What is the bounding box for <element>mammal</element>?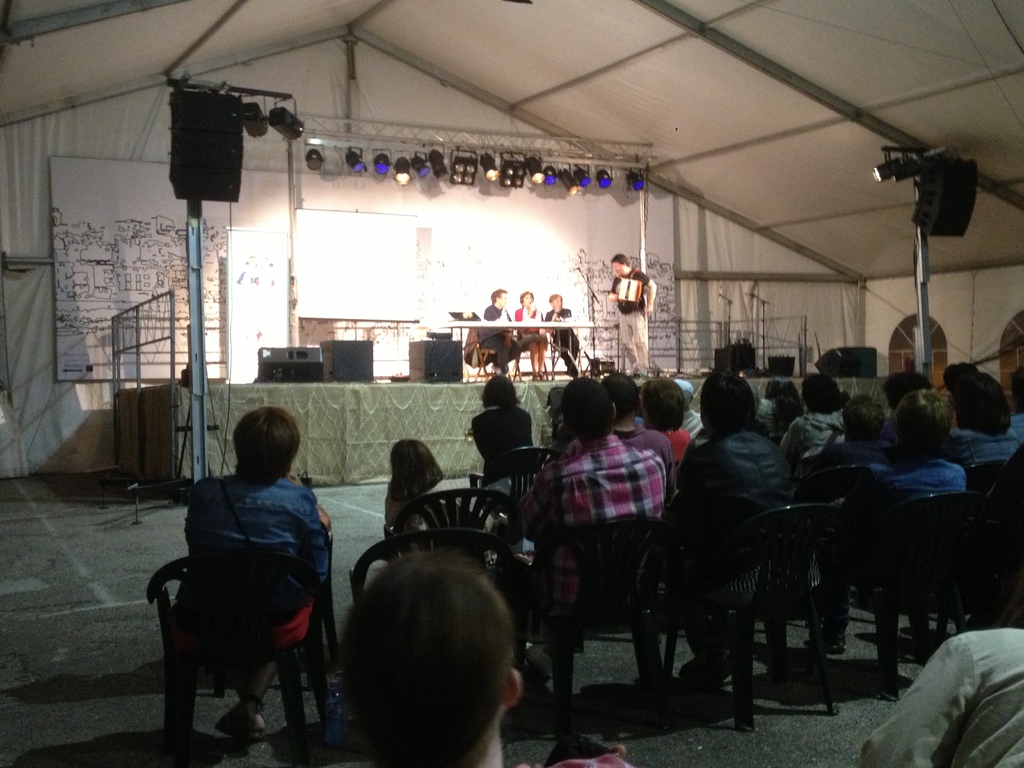
611 253 655 376.
